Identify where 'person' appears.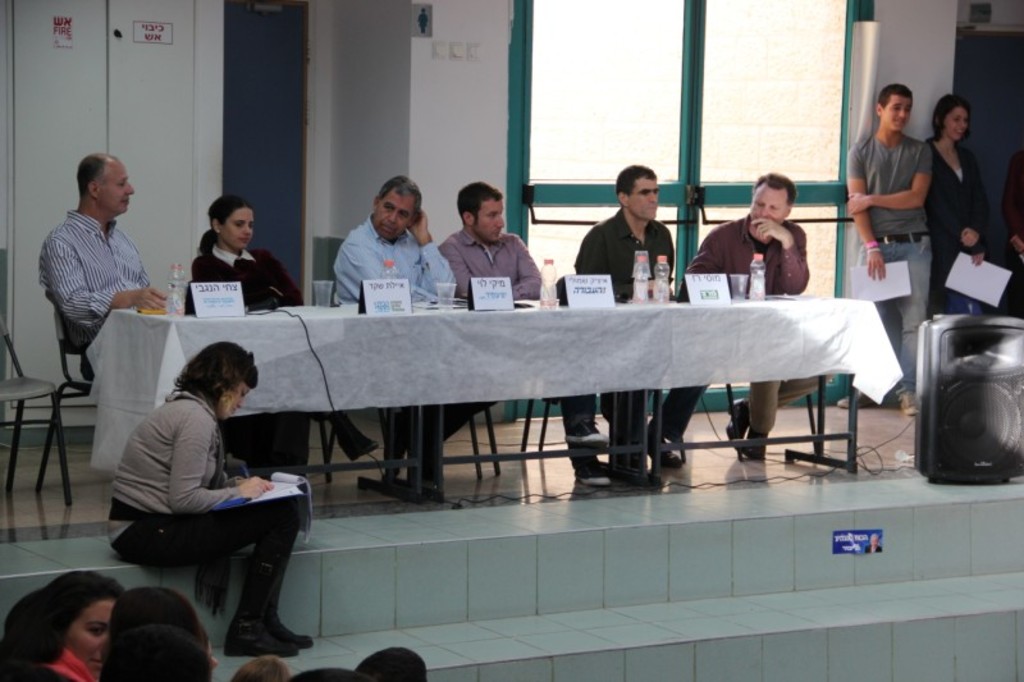
Appears at [left=180, top=180, right=378, bottom=468].
